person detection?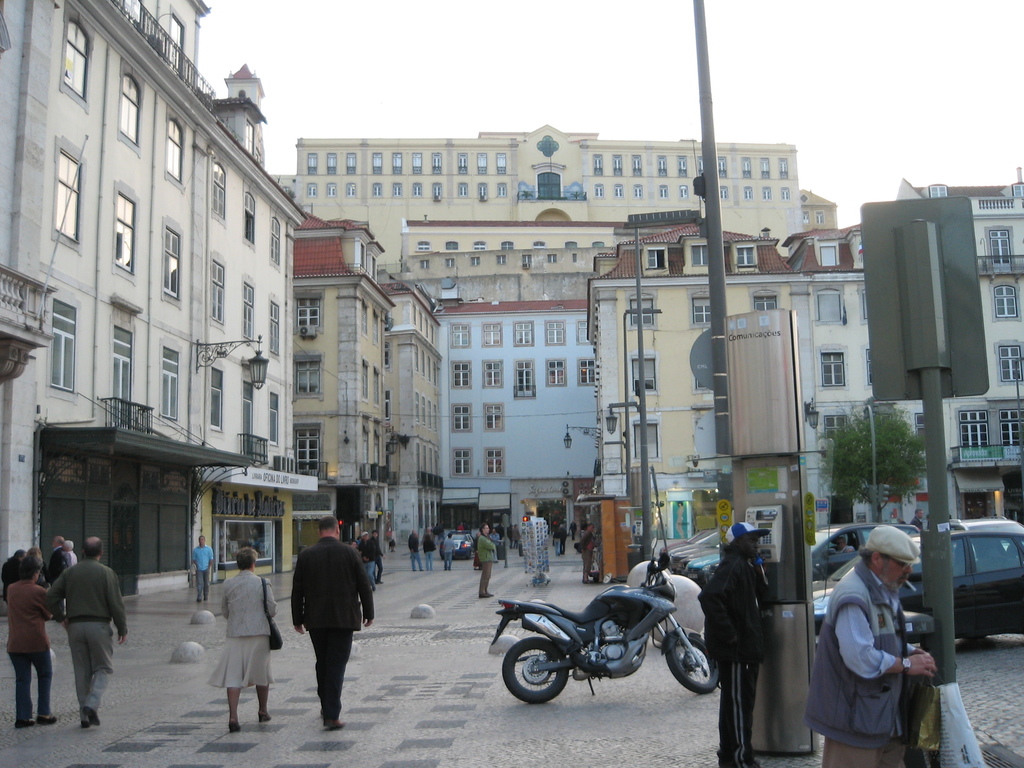
detection(408, 532, 428, 573)
